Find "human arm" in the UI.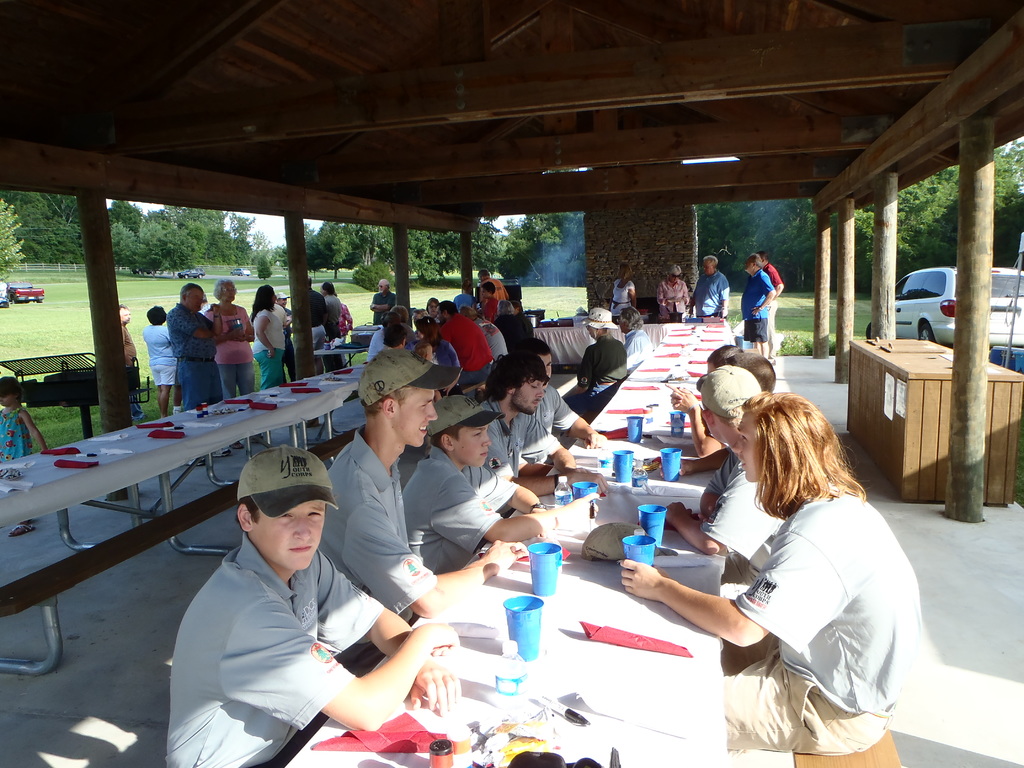
UI element at region(752, 273, 769, 320).
